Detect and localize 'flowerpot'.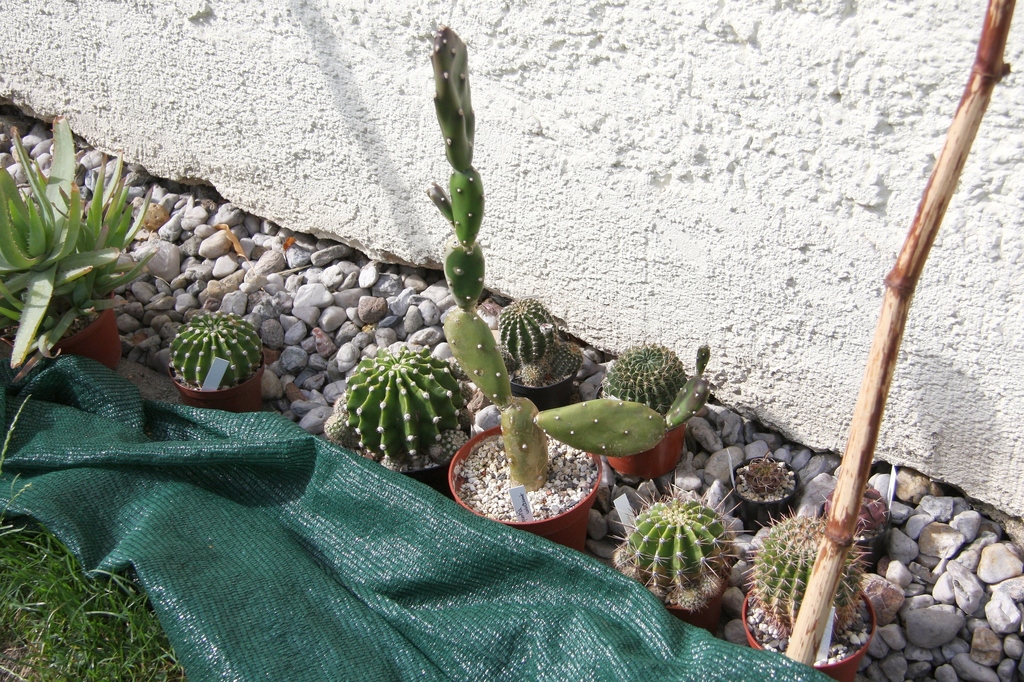
Localized at box=[454, 406, 612, 541].
